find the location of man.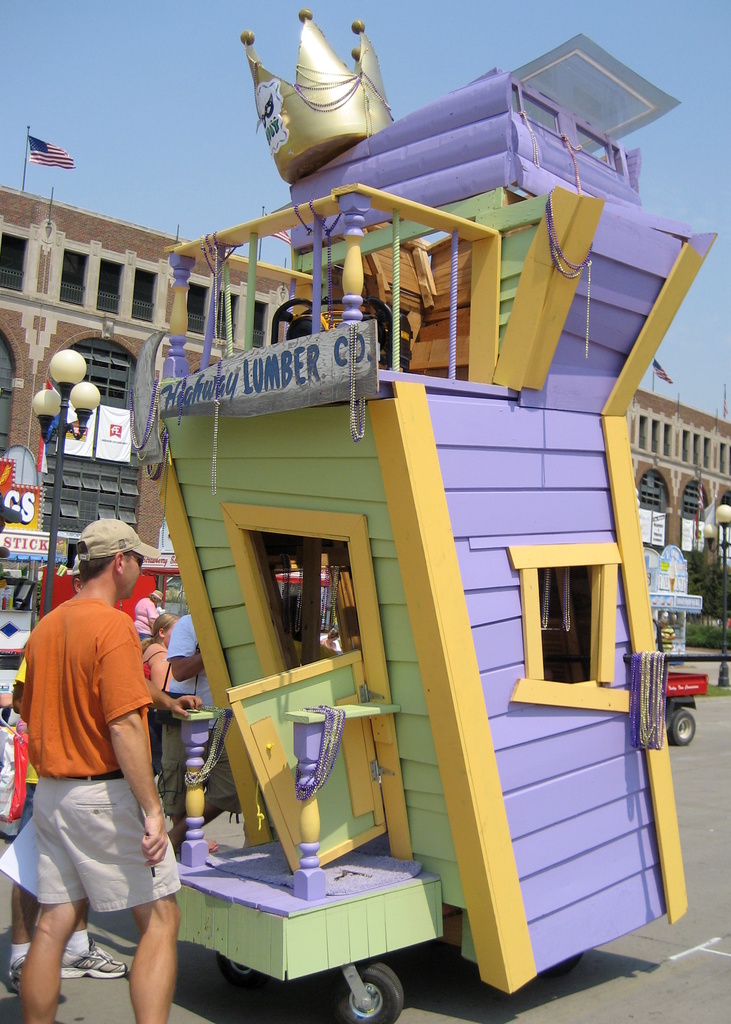
Location: locate(158, 593, 241, 875).
